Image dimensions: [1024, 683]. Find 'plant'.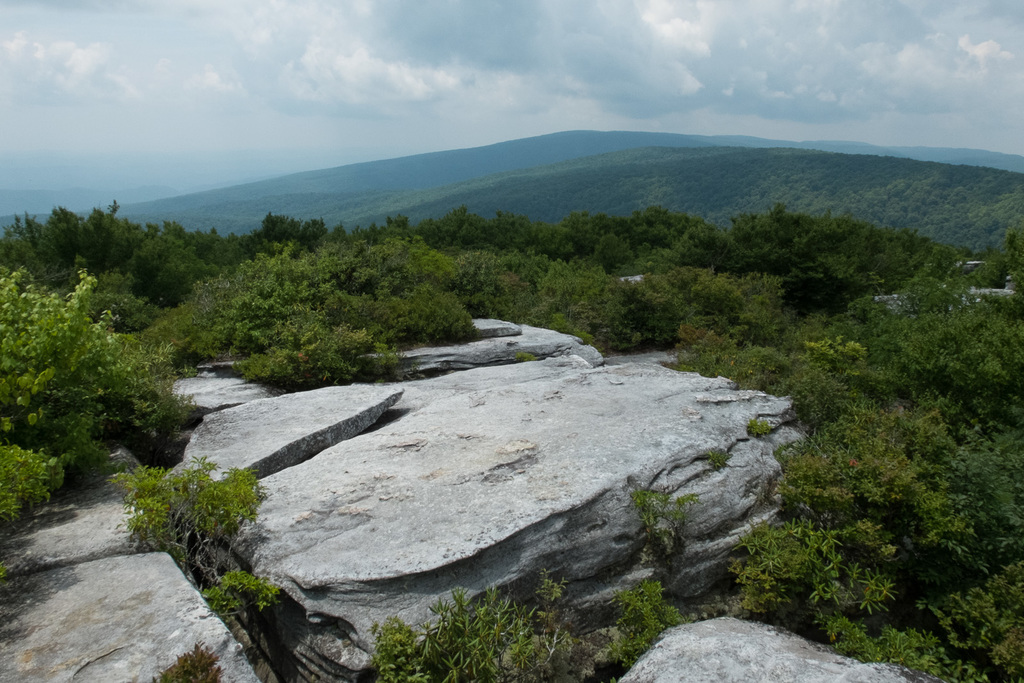
513,349,536,363.
